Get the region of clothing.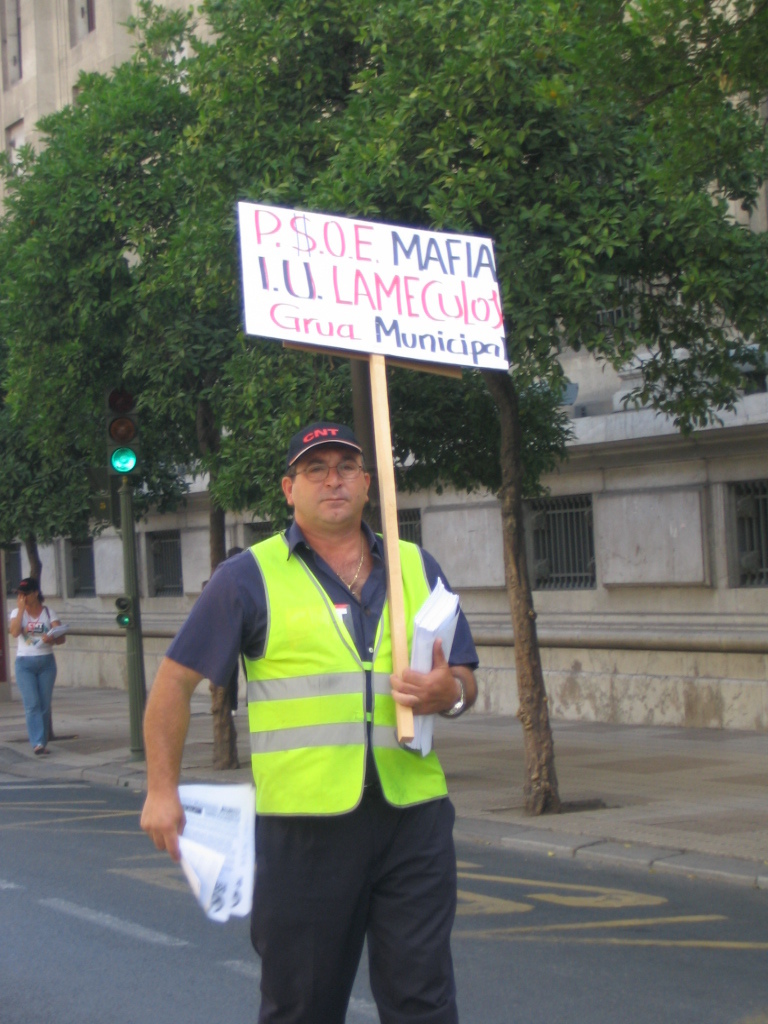
(175, 493, 471, 963).
